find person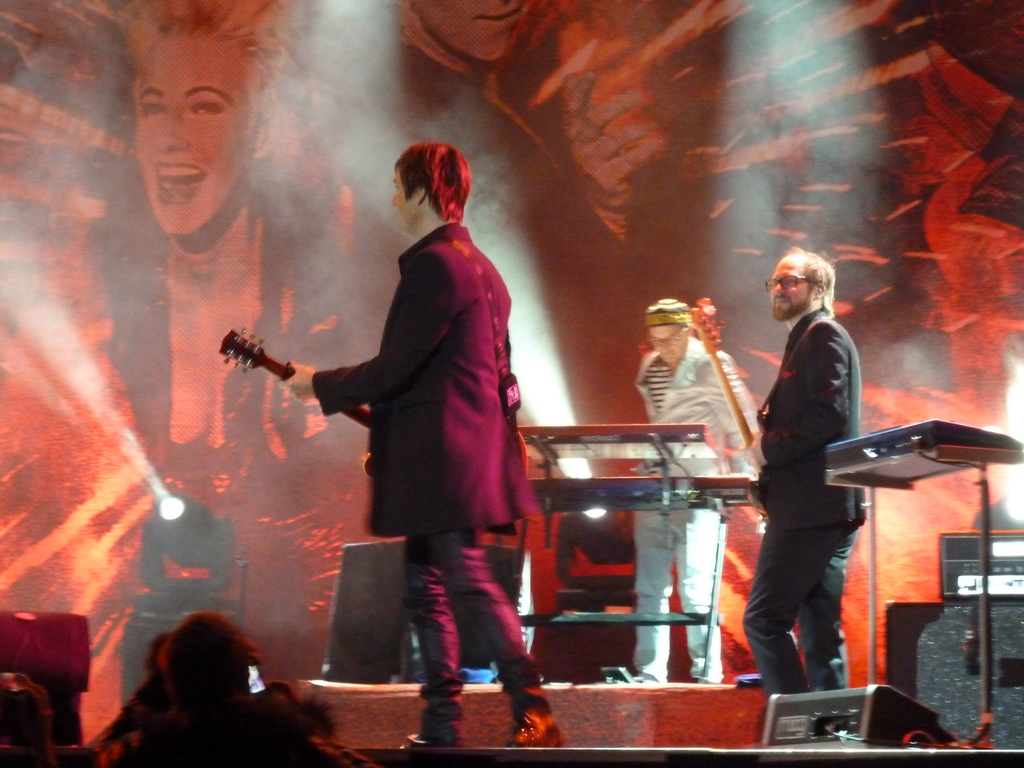
pyautogui.locateOnScreen(276, 140, 566, 752)
